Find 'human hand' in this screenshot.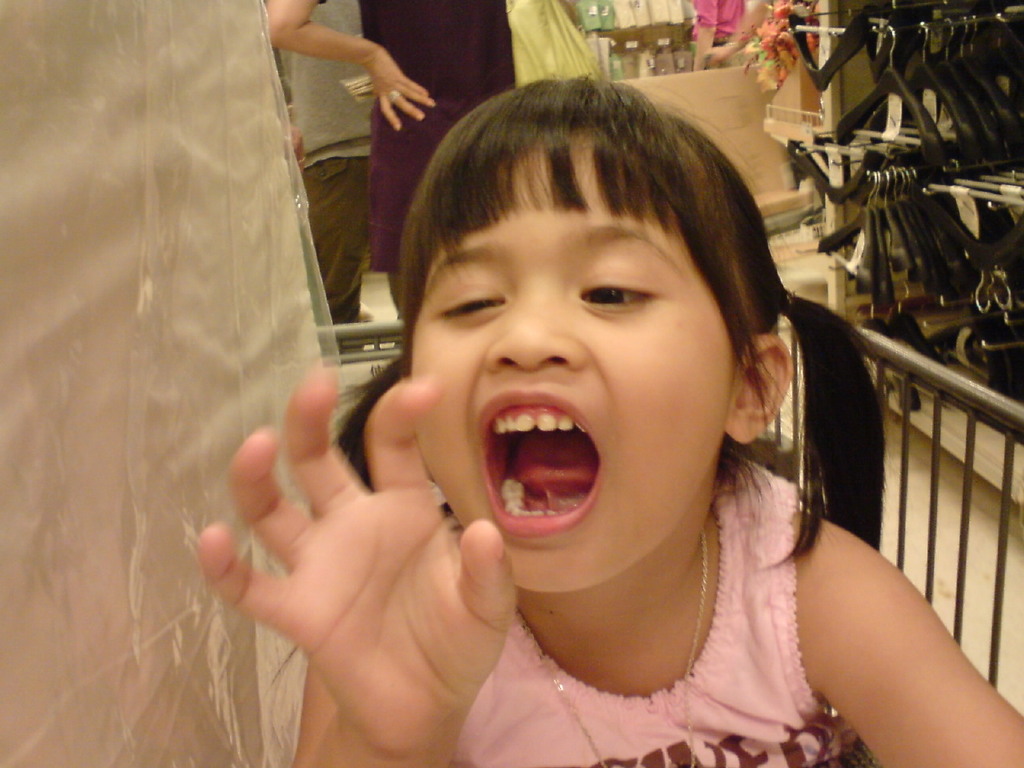
The bounding box for 'human hand' is <box>702,47,735,66</box>.
